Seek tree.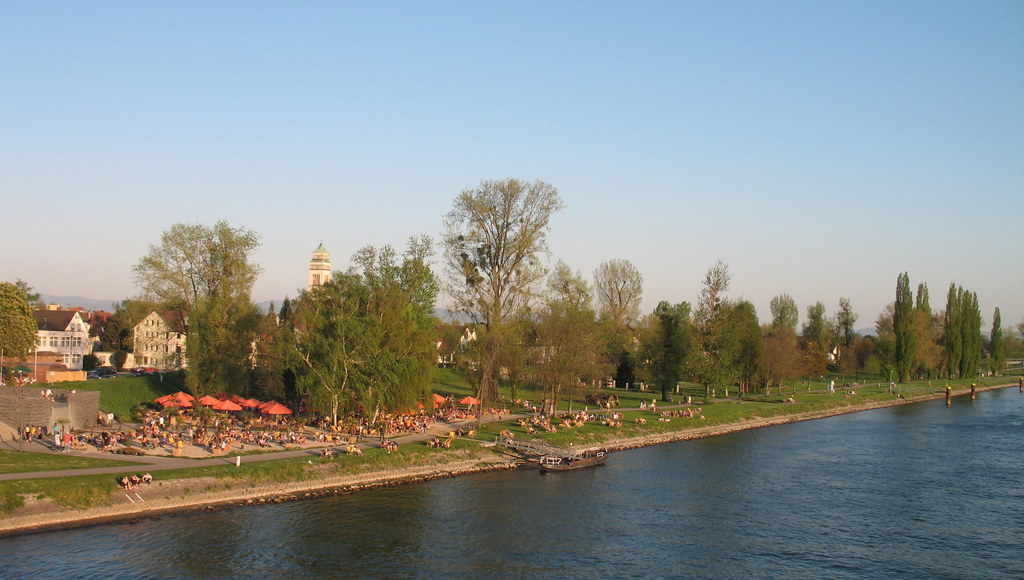
{"x1": 435, "y1": 156, "x2": 573, "y2": 389}.
